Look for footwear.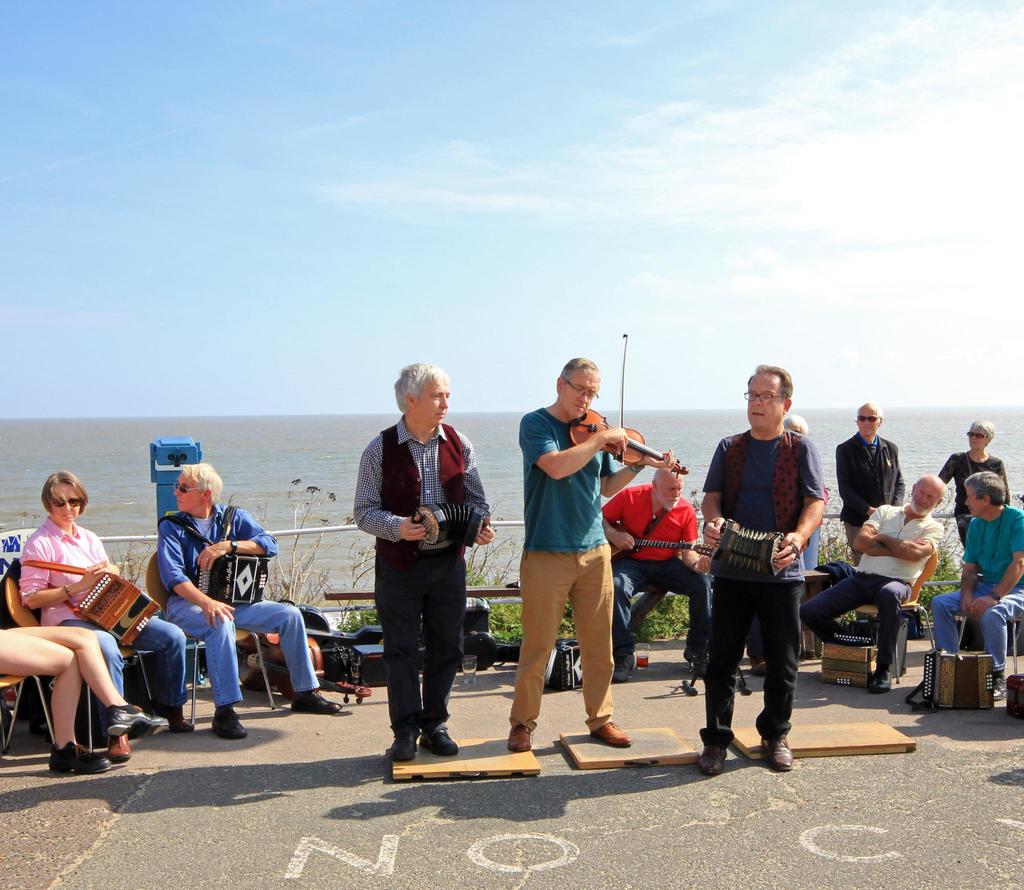
Found: (101, 697, 170, 738).
